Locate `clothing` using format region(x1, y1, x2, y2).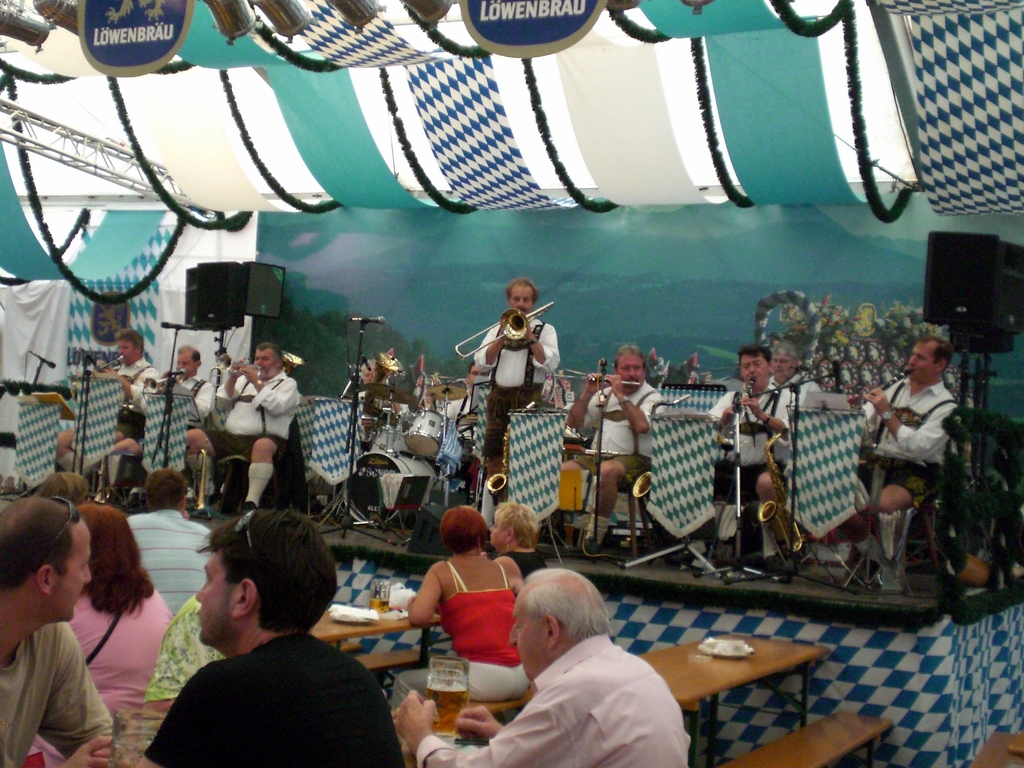
region(506, 547, 547, 573).
